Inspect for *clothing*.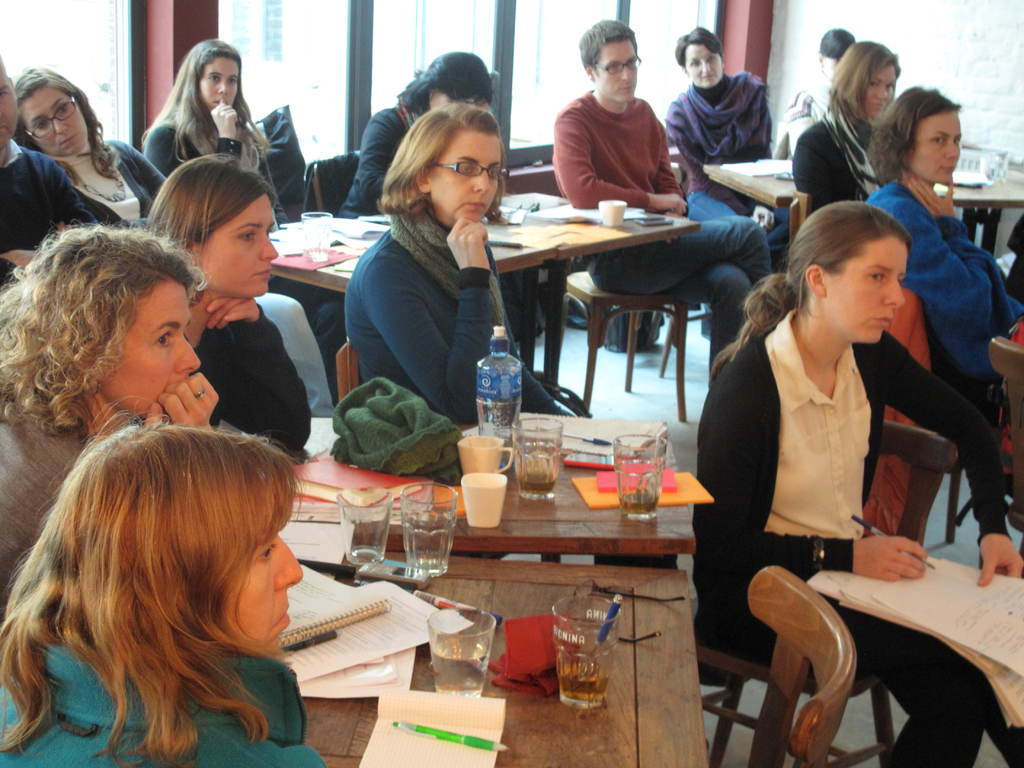
Inspection: Rect(794, 93, 881, 223).
